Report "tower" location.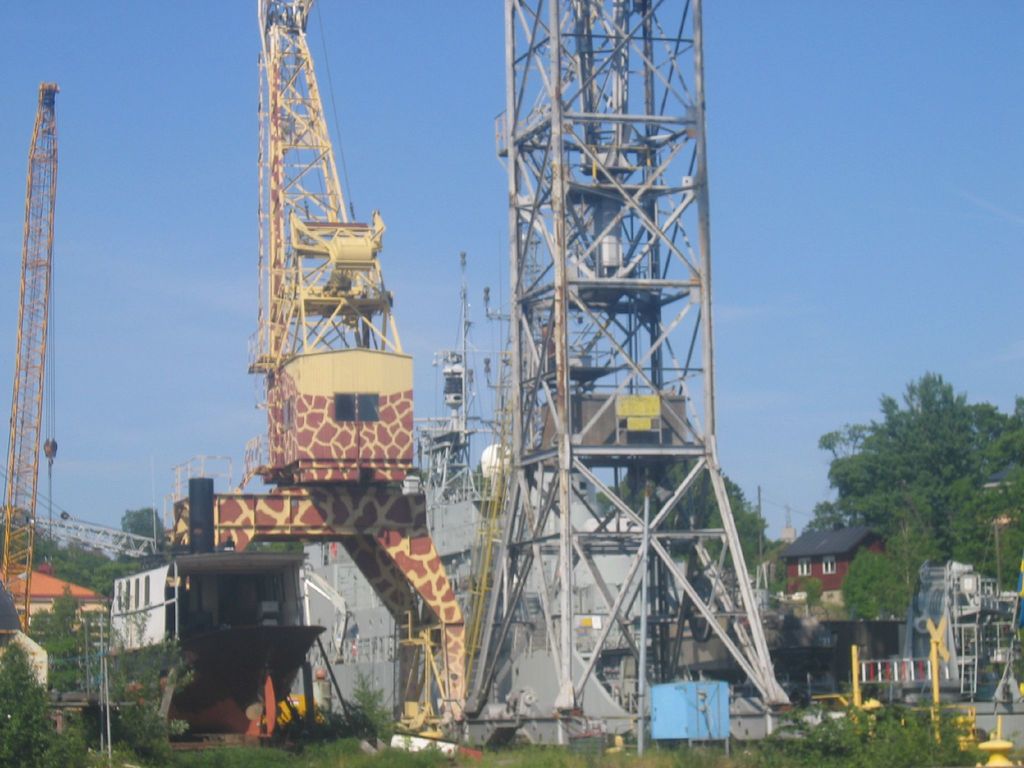
Report: bbox=[458, 0, 787, 751].
